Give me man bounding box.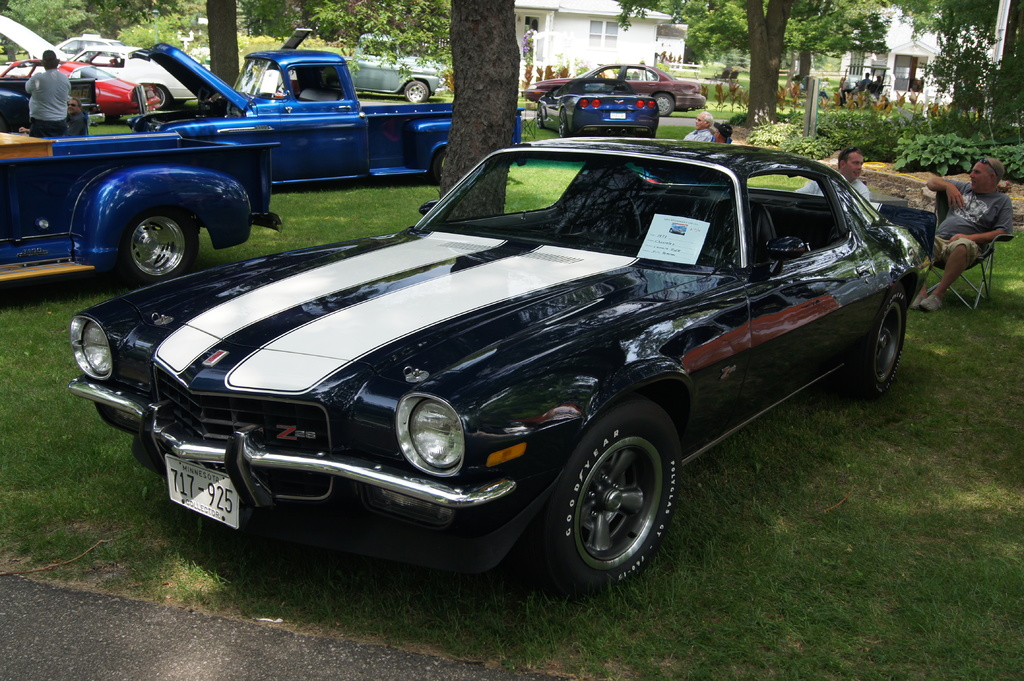
[left=682, top=109, right=714, bottom=142].
